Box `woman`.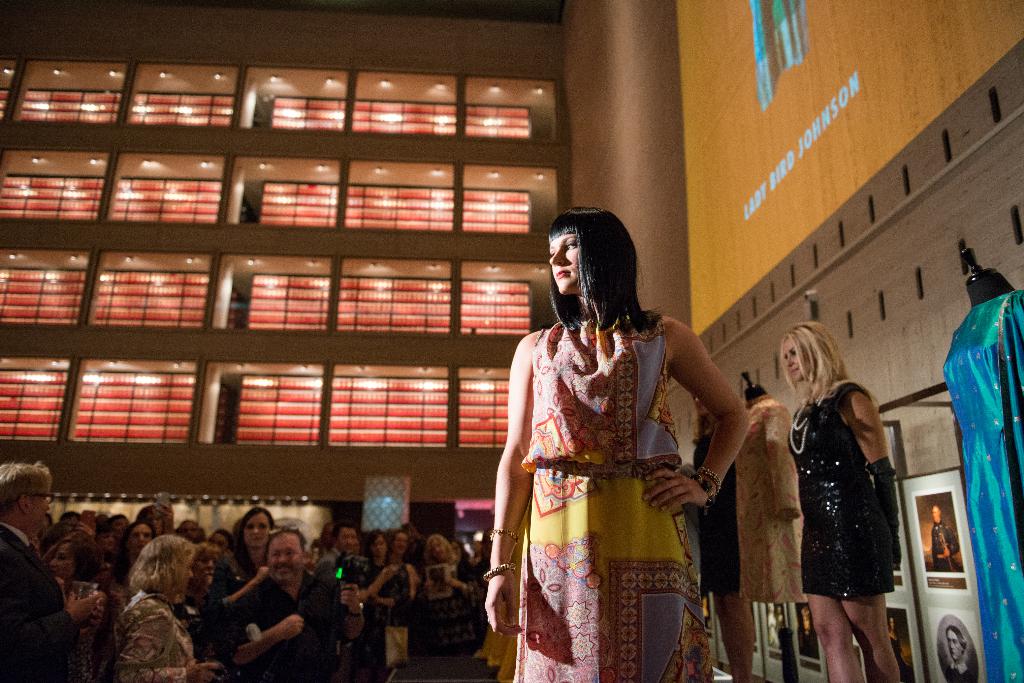
locate(51, 538, 102, 588).
